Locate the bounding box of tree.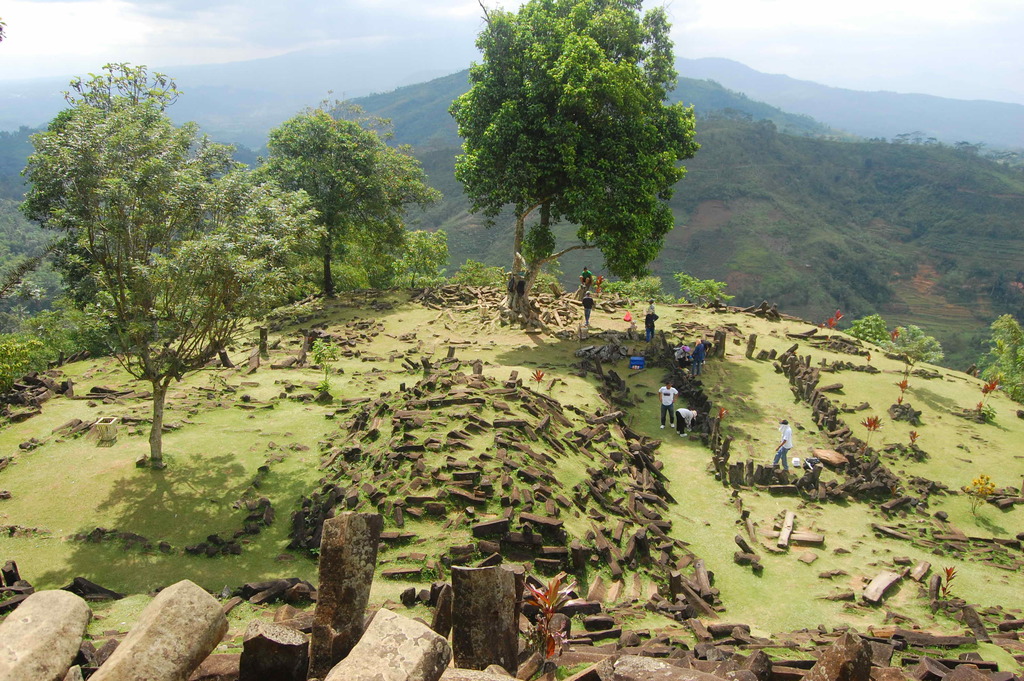
Bounding box: l=250, t=91, r=450, b=299.
